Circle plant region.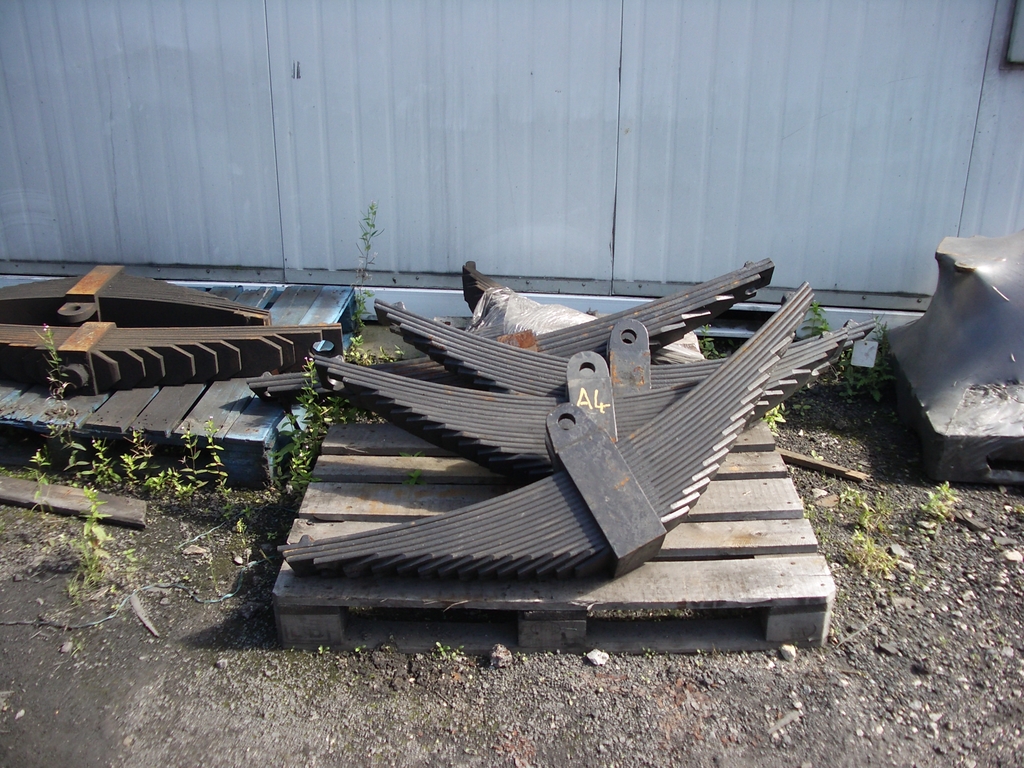
Region: crop(70, 491, 117, 593).
